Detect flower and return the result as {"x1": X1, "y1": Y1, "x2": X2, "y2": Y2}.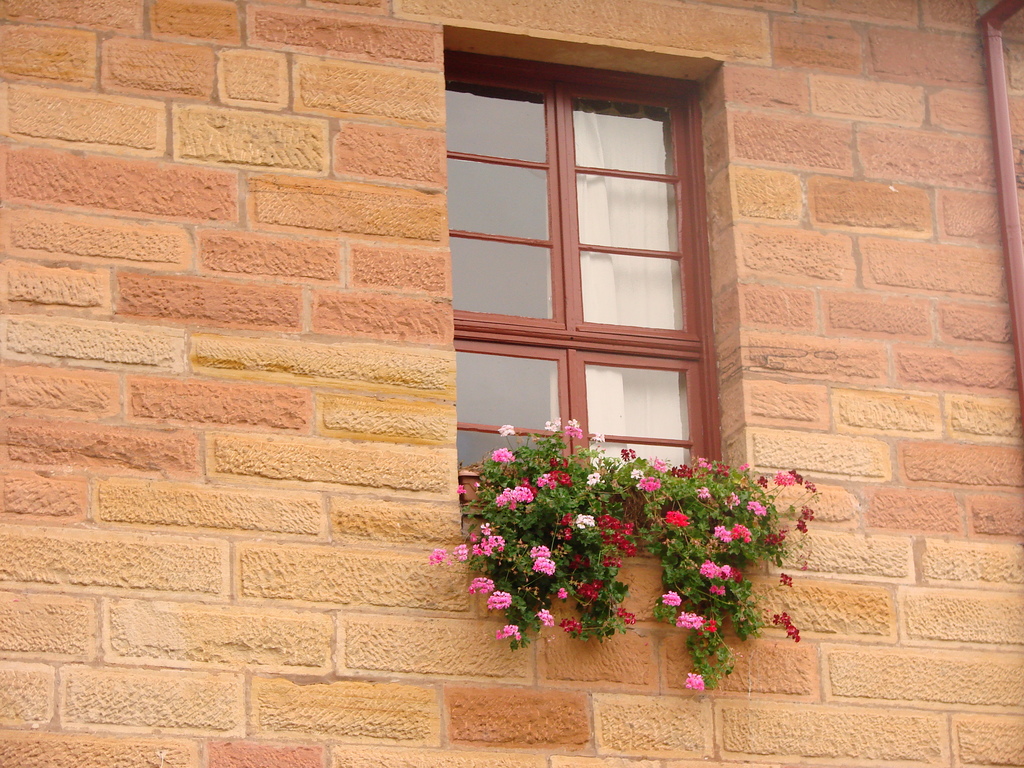
{"x1": 792, "y1": 516, "x2": 806, "y2": 534}.
